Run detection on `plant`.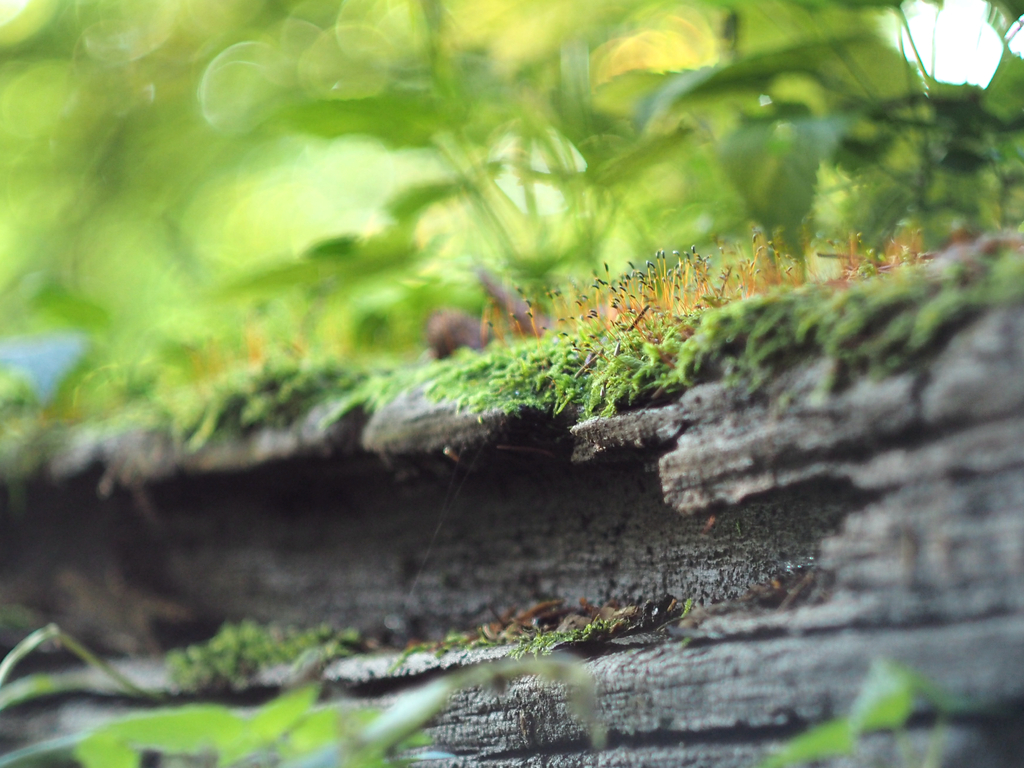
Result: [474, 611, 615, 664].
